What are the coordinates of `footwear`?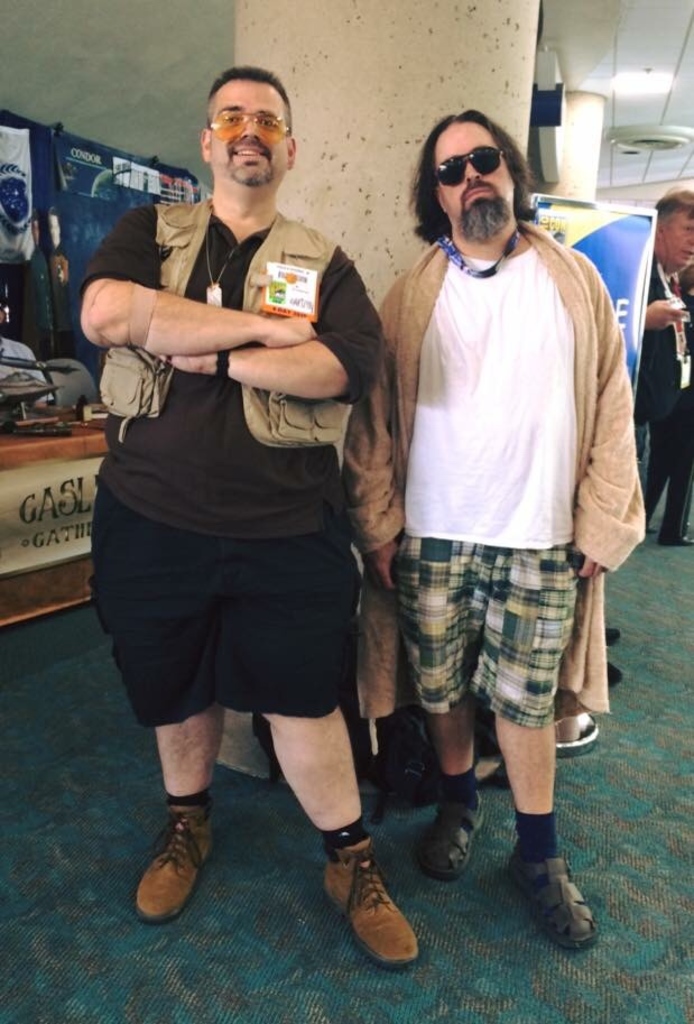
(505,852,602,947).
